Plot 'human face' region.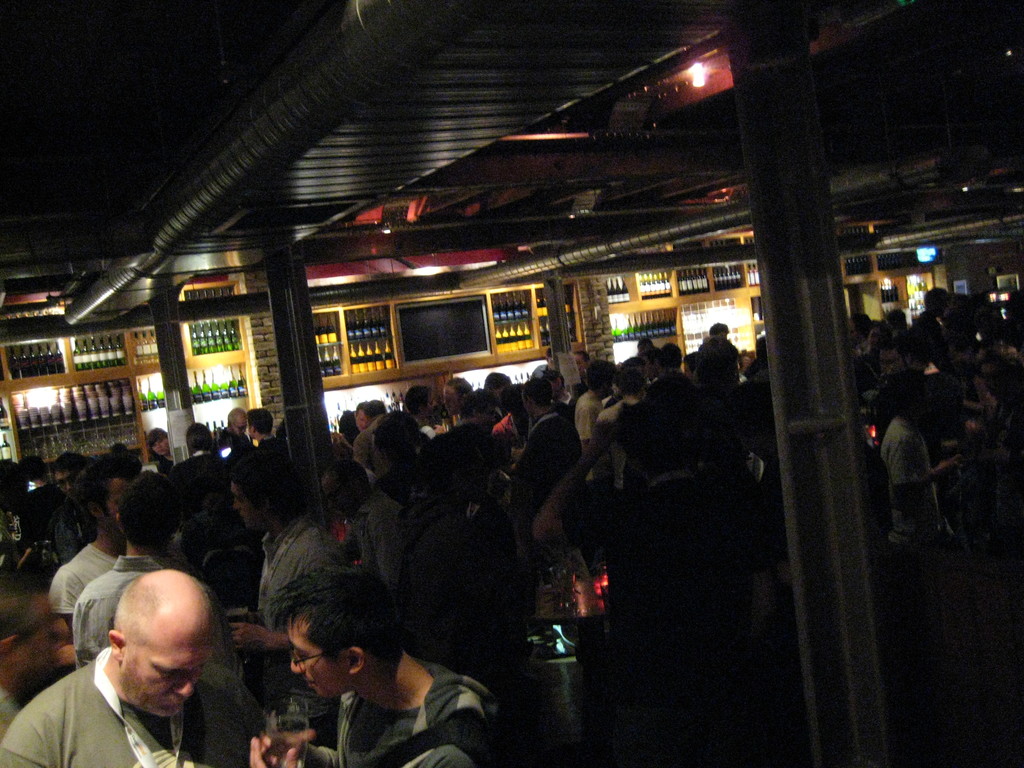
Plotted at 231 415 250 440.
